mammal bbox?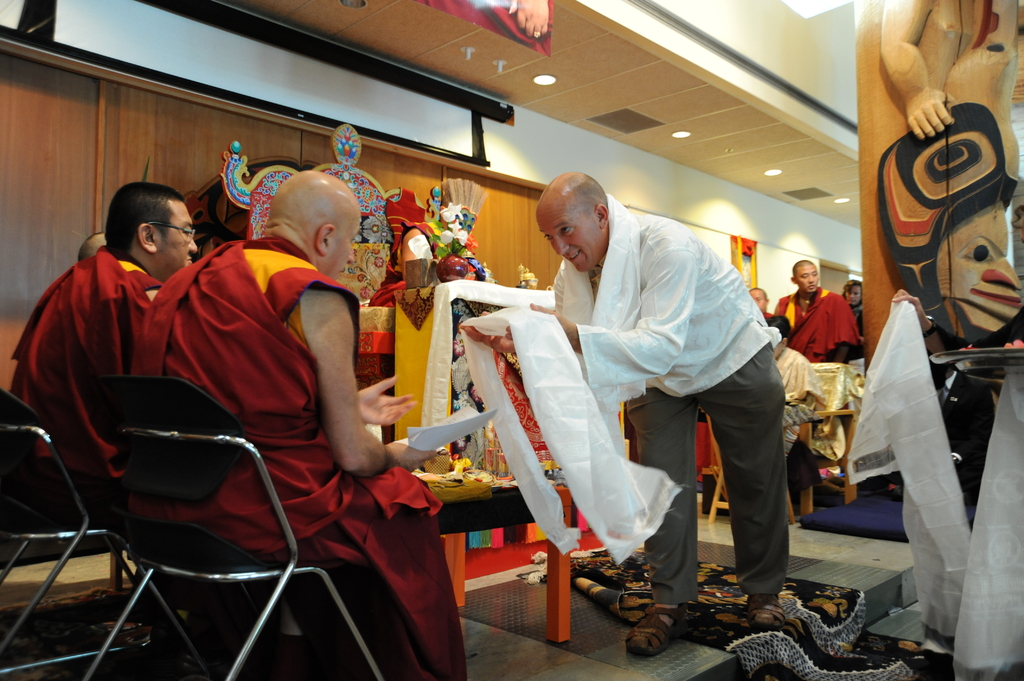
detection(129, 173, 470, 680)
